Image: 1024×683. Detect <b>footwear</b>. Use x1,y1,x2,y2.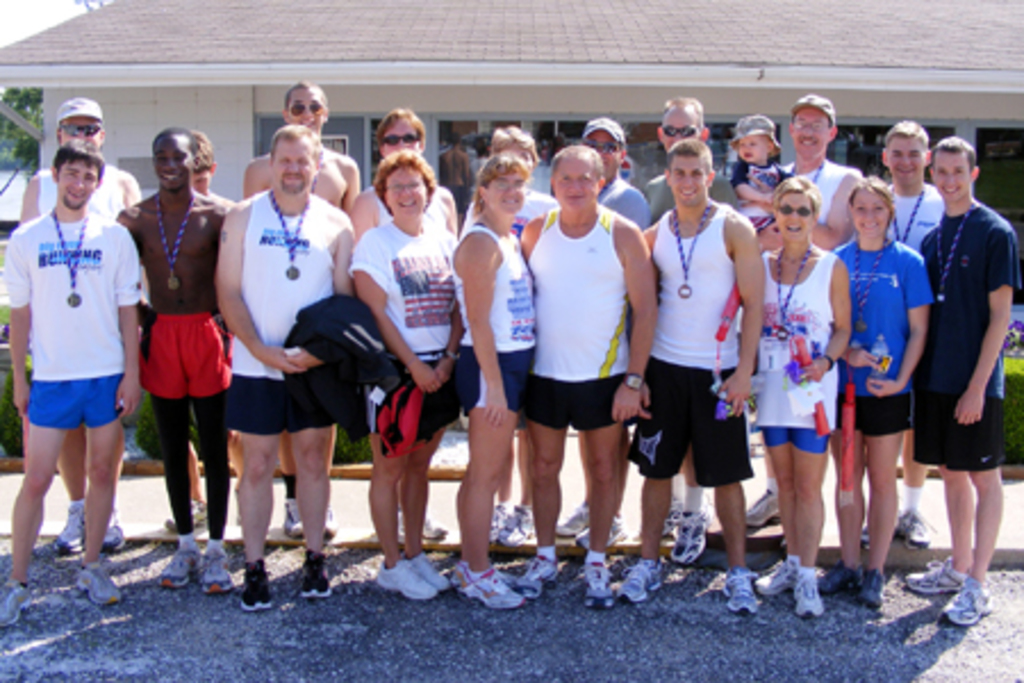
740,492,783,530.
